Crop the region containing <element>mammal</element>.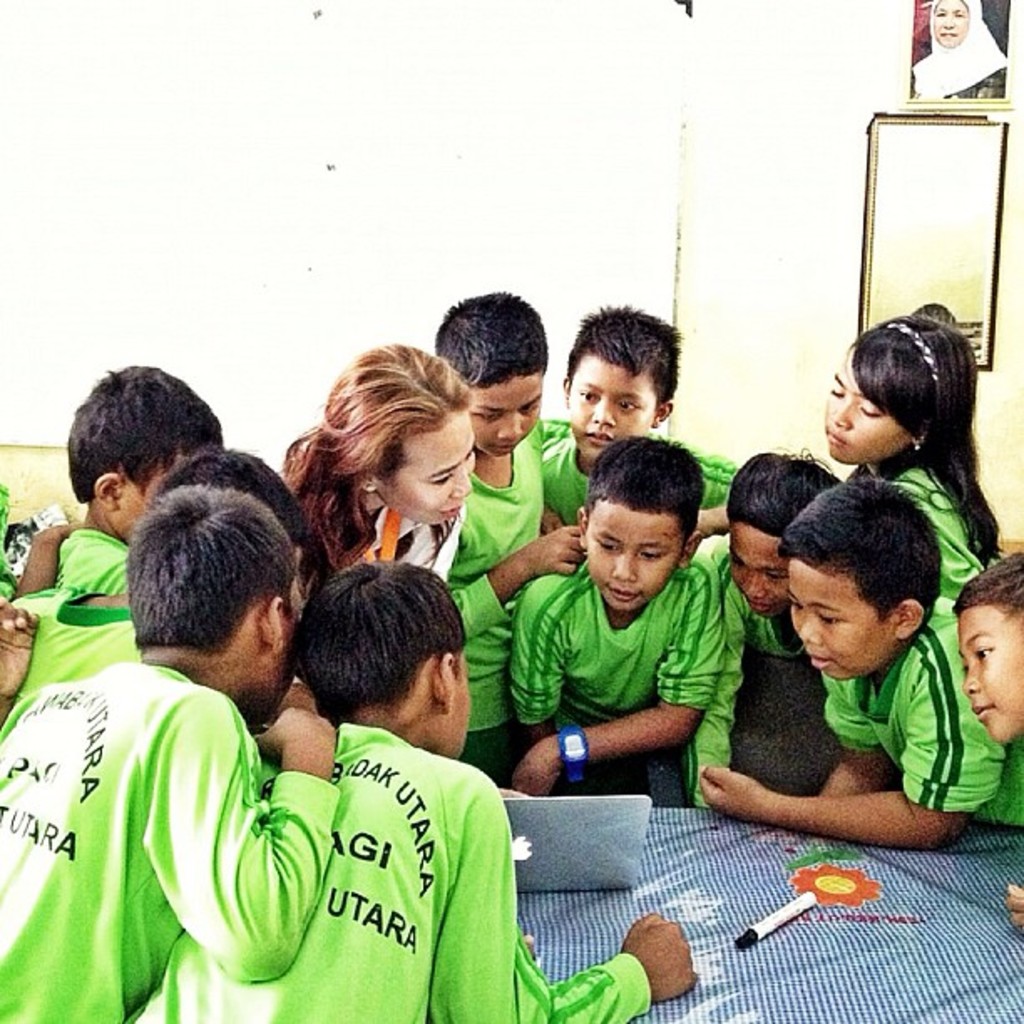
Crop region: pyautogui.locateOnScreen(540, 301, 753, 559).
